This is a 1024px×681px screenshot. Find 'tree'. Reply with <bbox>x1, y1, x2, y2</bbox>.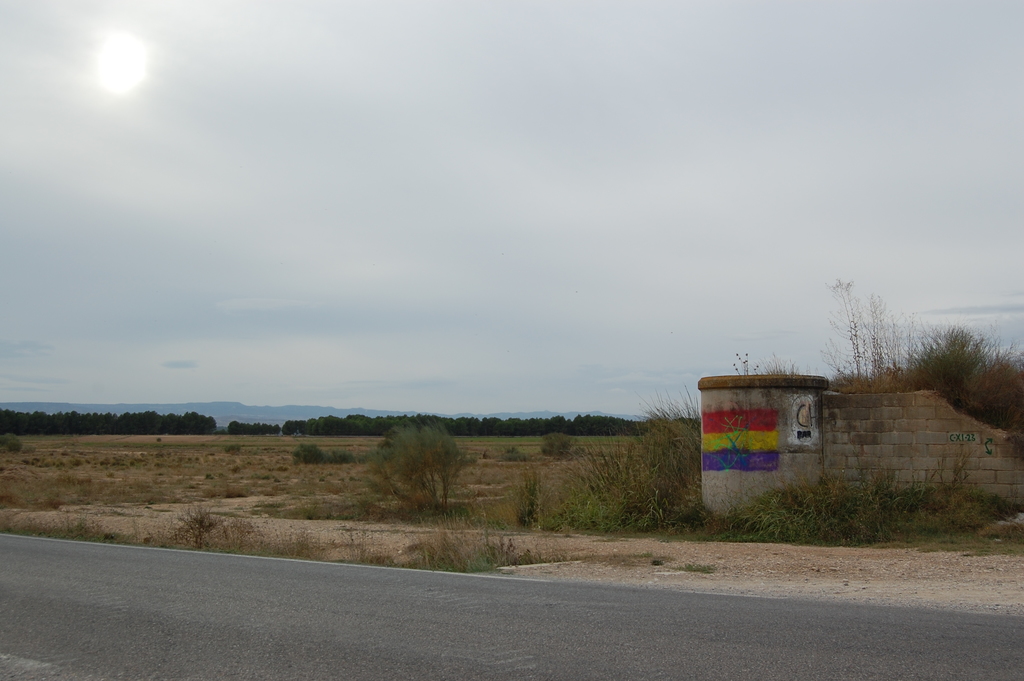
<bbox>376, 420, 464, 499</bbox>.
